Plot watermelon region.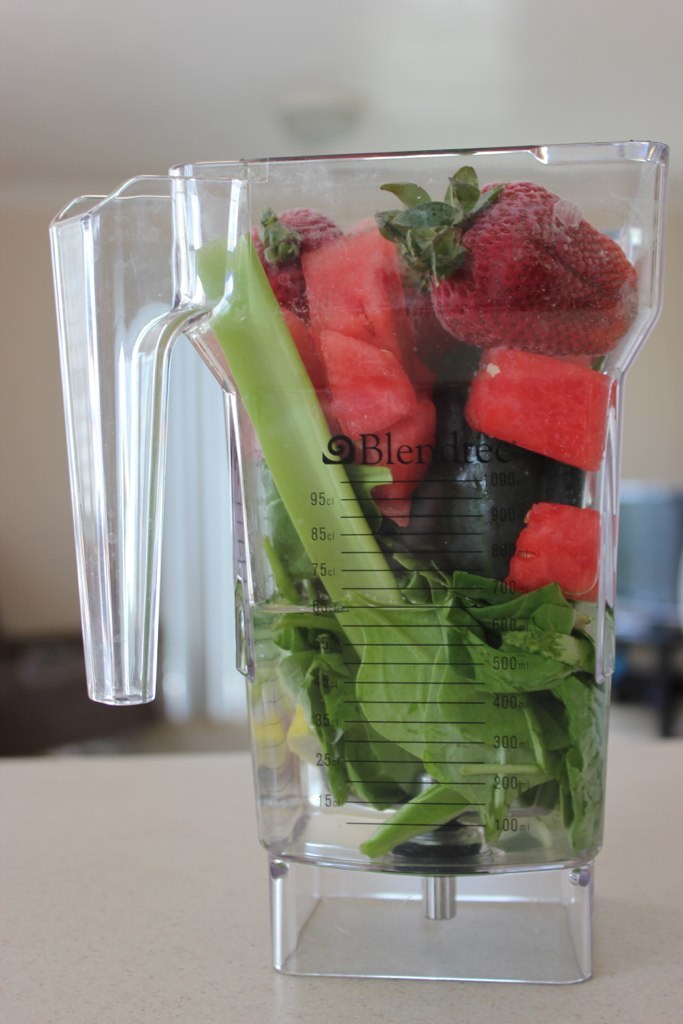
Plotted at x1=504, y1=501, x2=612, y2=604.
